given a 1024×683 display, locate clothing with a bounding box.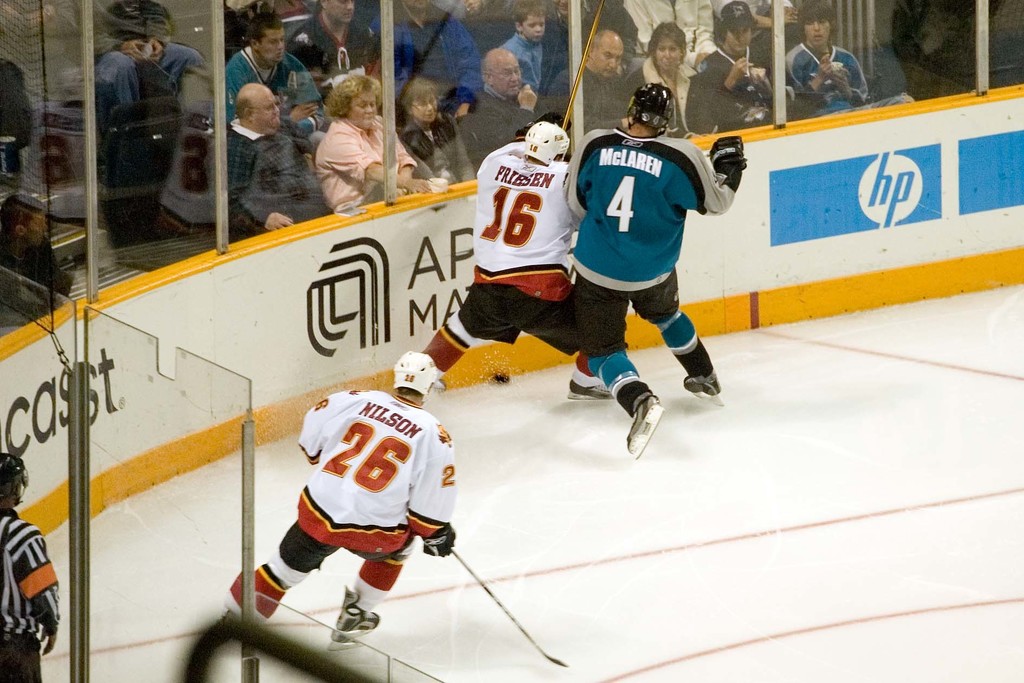
Located: (689, 39, 803, 135).
